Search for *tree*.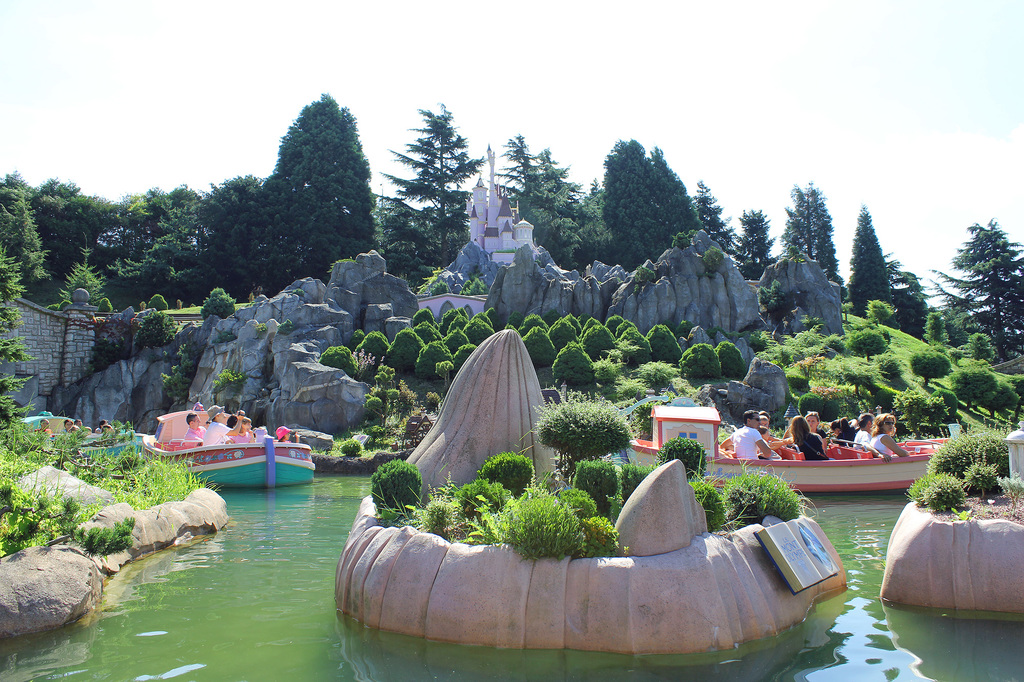
Found at 237, 98, 388, 259.
